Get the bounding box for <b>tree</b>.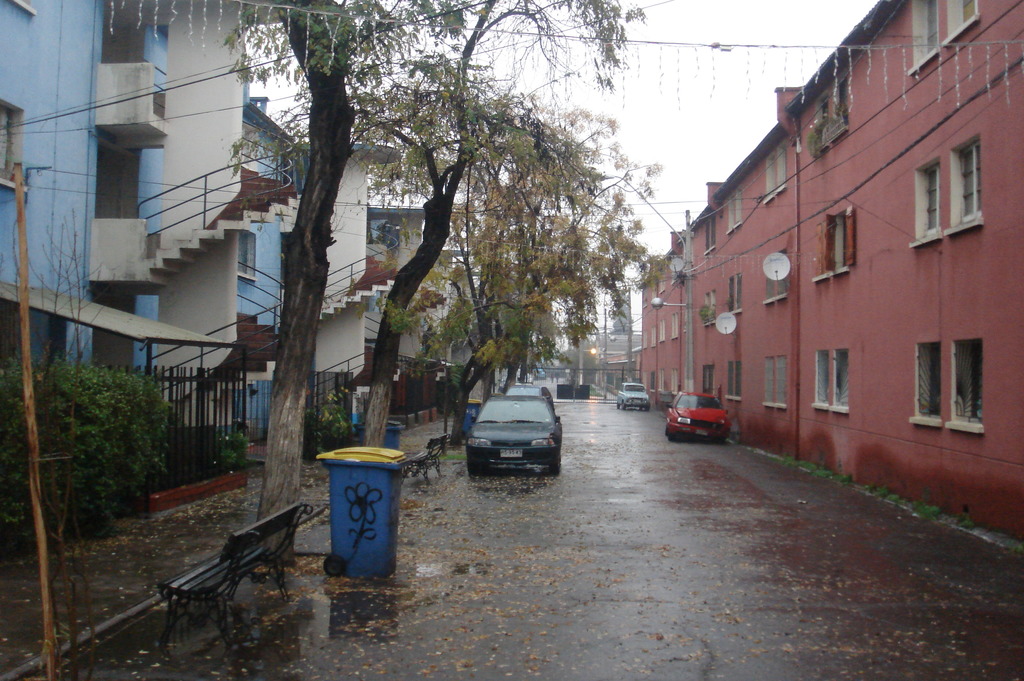
(x1=420, y1=0, x2=634, y2=136).
